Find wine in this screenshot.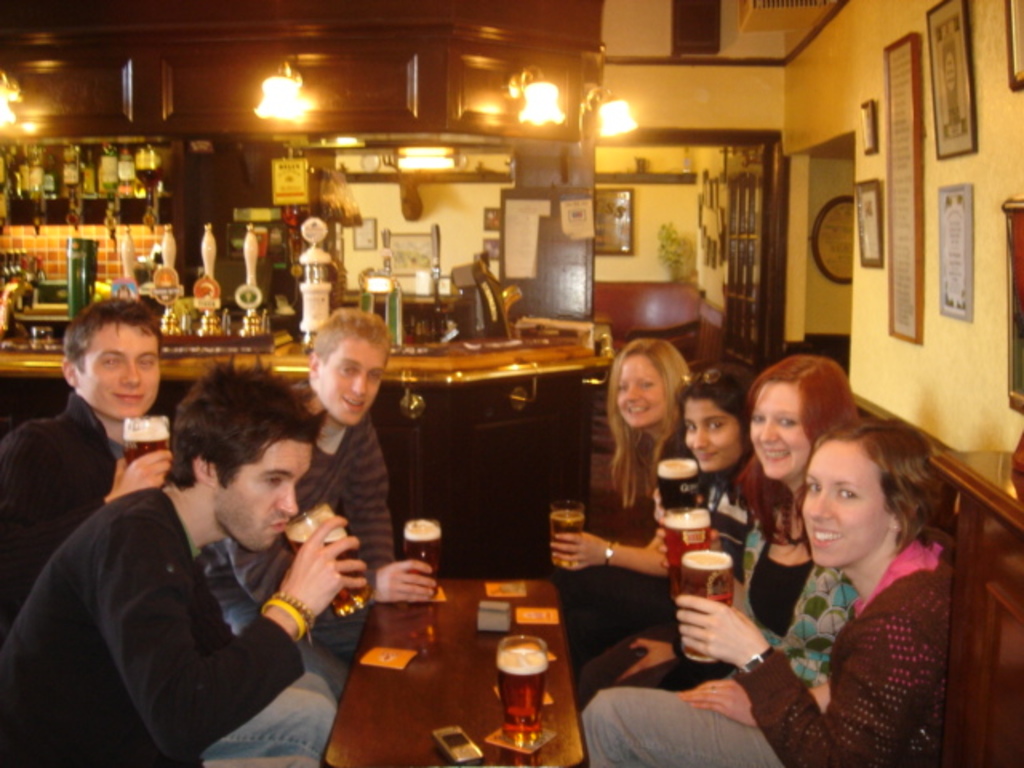
The bounding box for wine is 398 541 446 582.
